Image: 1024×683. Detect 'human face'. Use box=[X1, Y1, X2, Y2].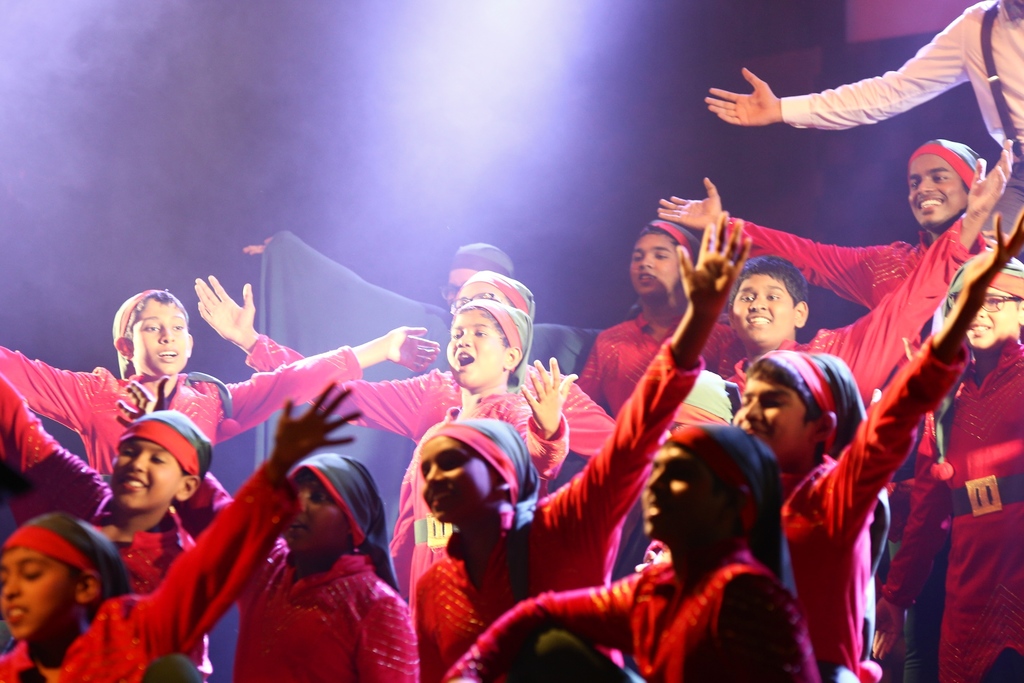
box=[965, 287, 1012, 350].
